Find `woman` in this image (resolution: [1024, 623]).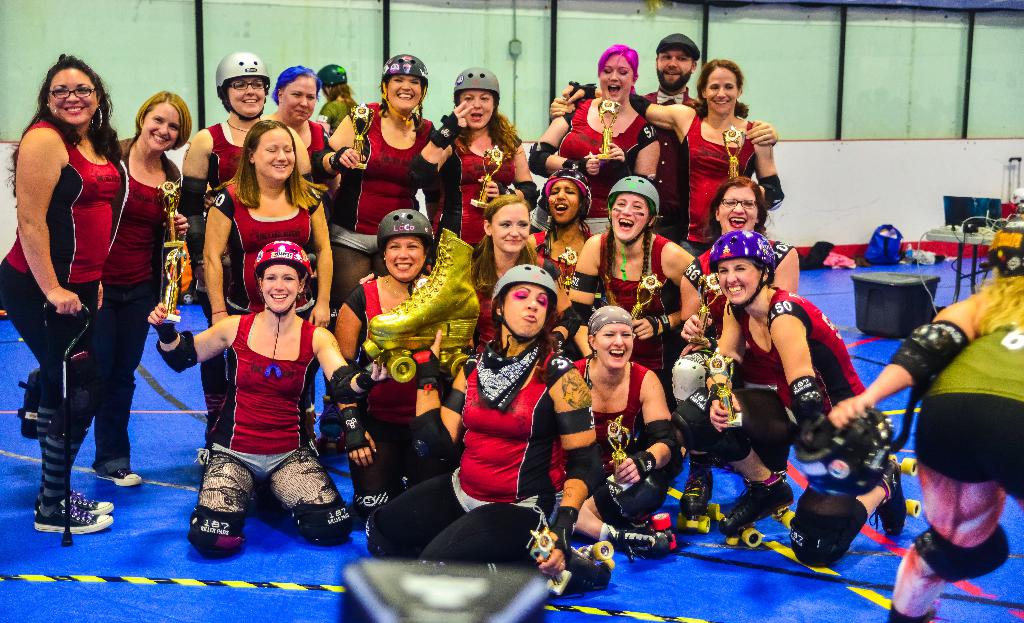
x1=383, y1=276, x2=568, y2=545.
